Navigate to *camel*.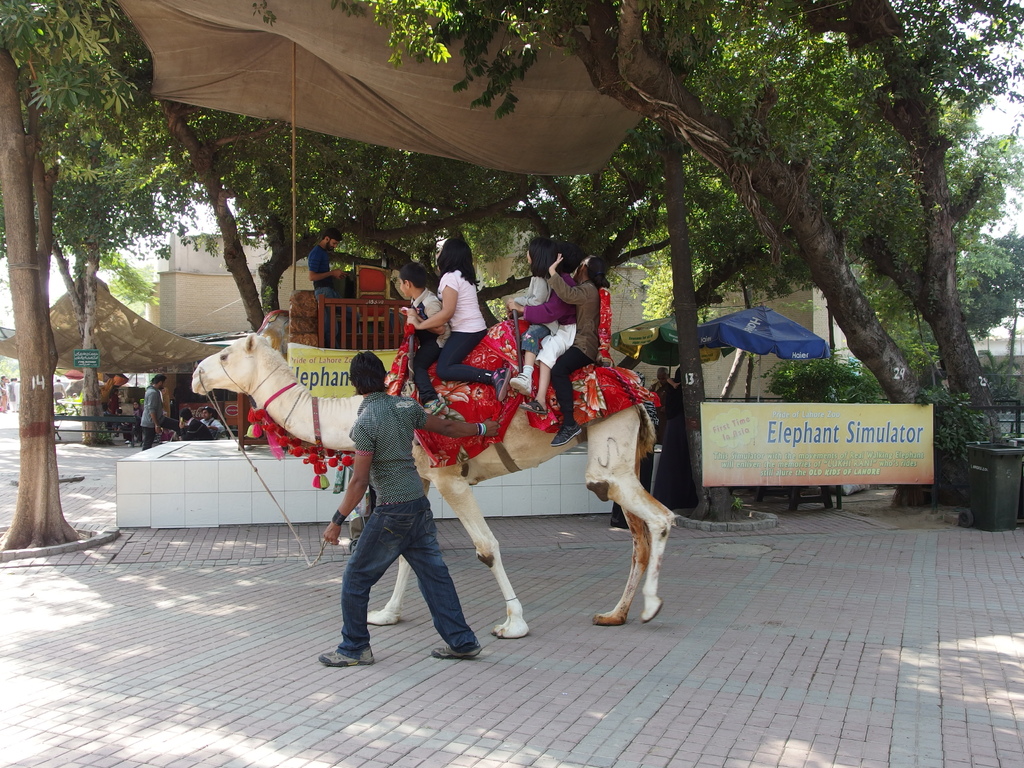
Navigation target: (left=190, top=333, right=675, bottom=638).
